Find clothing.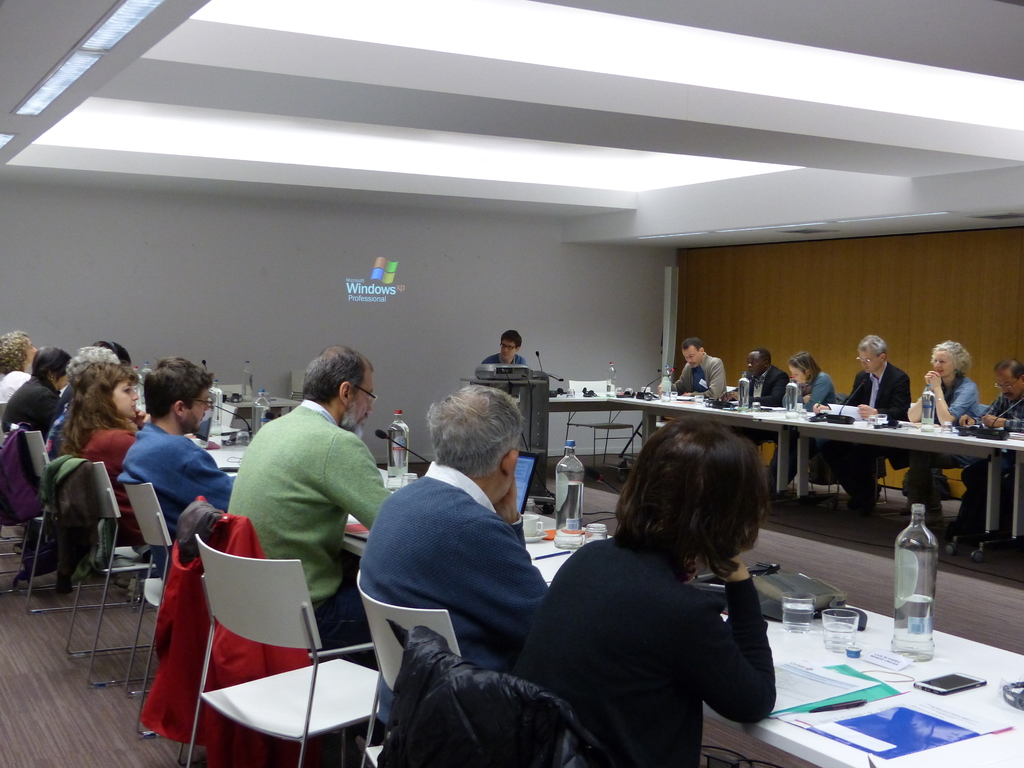
region(372, 630, 589, 767).
